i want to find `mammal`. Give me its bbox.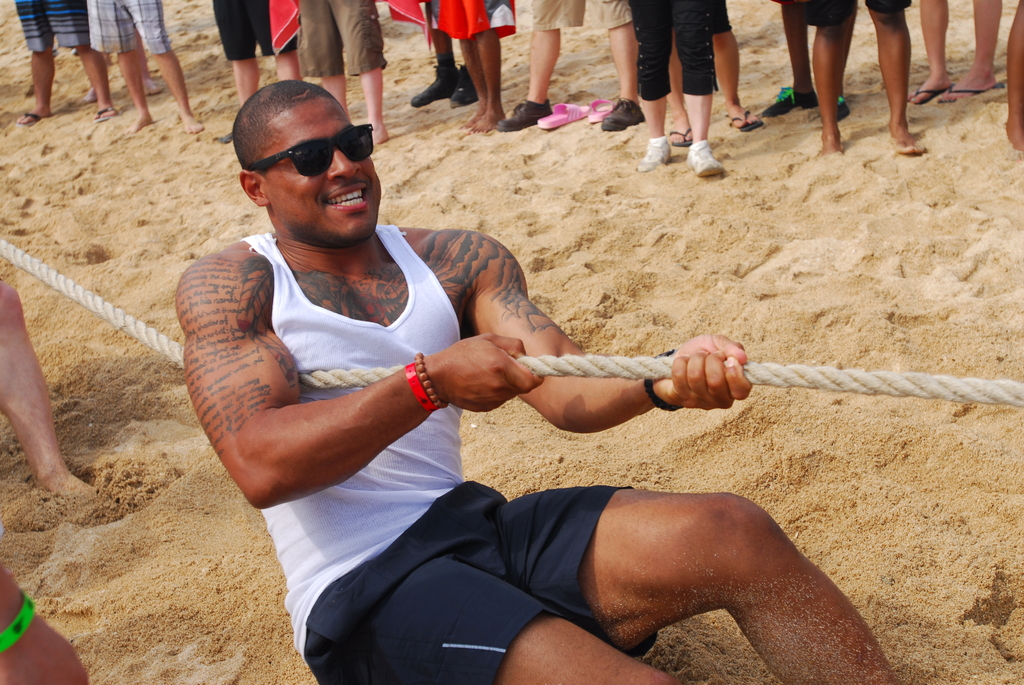
box(176, 77, 905, 684).
